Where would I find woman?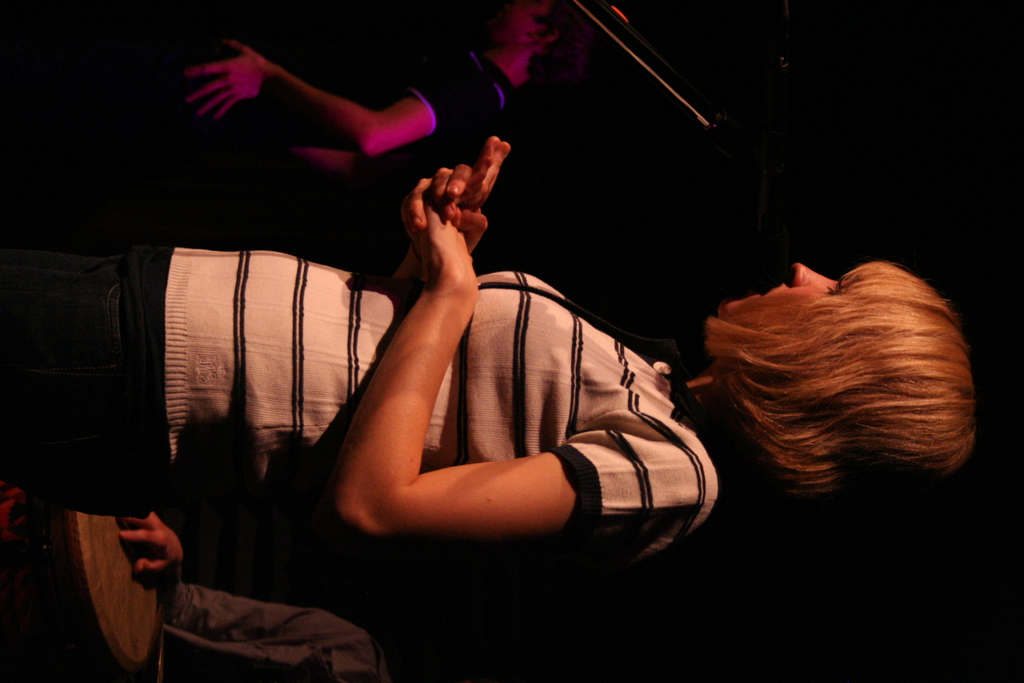
At (0, 135, 975, 546).
